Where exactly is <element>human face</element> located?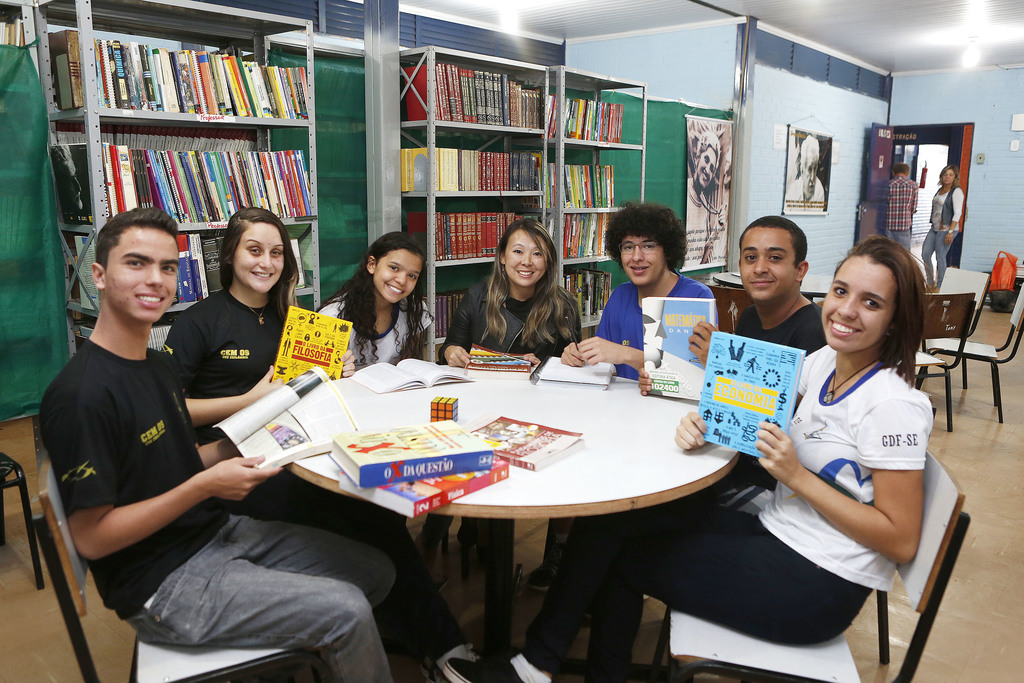
Its bounding box is x1=698, y1=148, x2=716, y2=188.
